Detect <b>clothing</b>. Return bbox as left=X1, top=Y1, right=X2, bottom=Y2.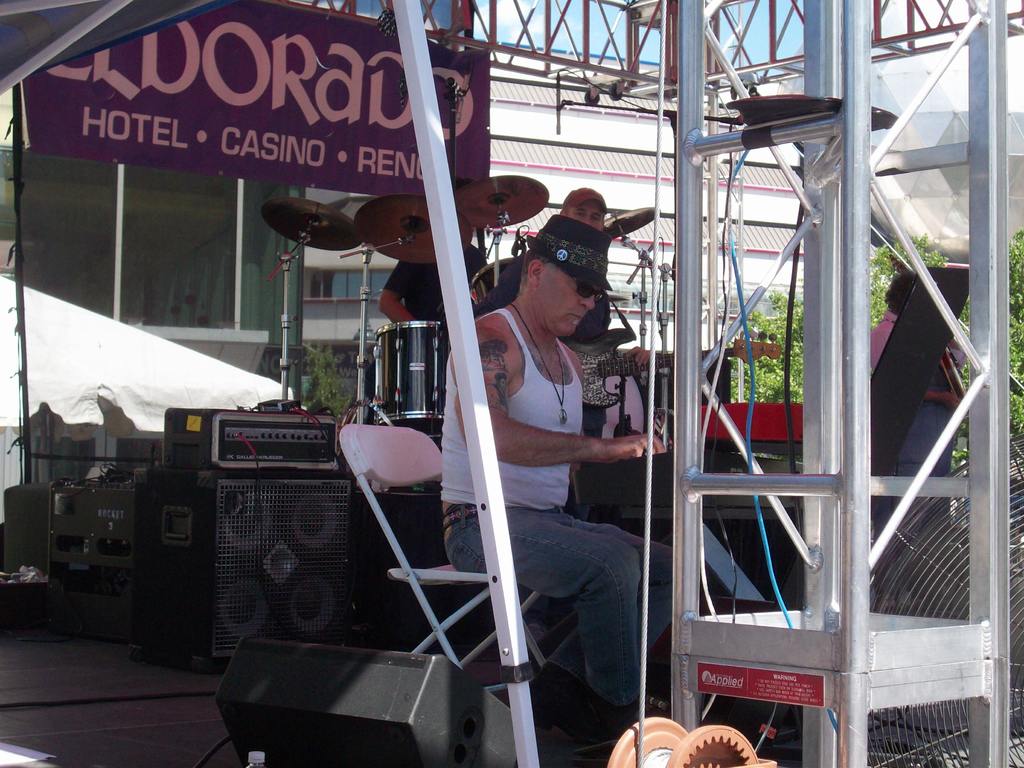
left=485, top=194, right=659, bottom=717.
